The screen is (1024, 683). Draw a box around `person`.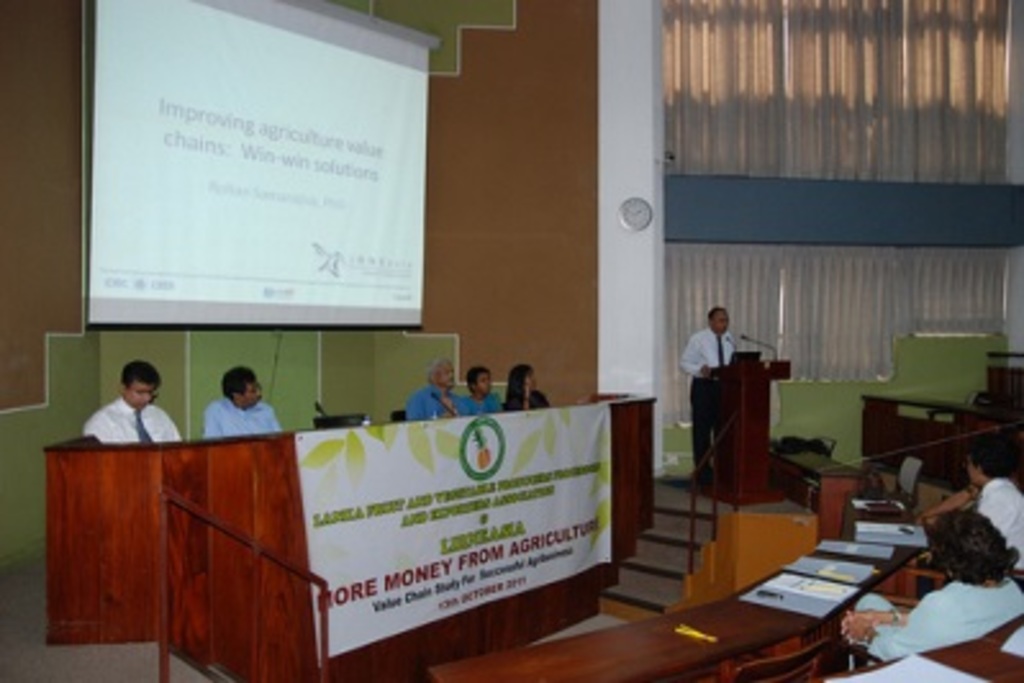
(x1=672, y1=300, x2=742, y2=496).
